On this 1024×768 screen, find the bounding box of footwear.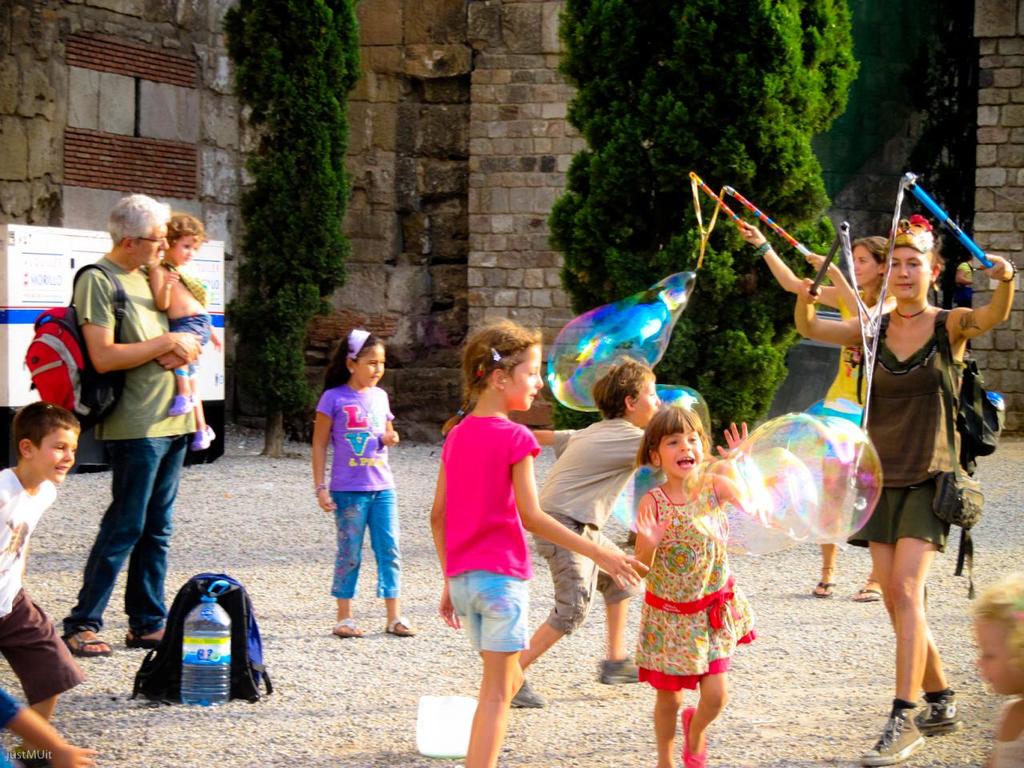
Bounding box: 602:659:642:690.
